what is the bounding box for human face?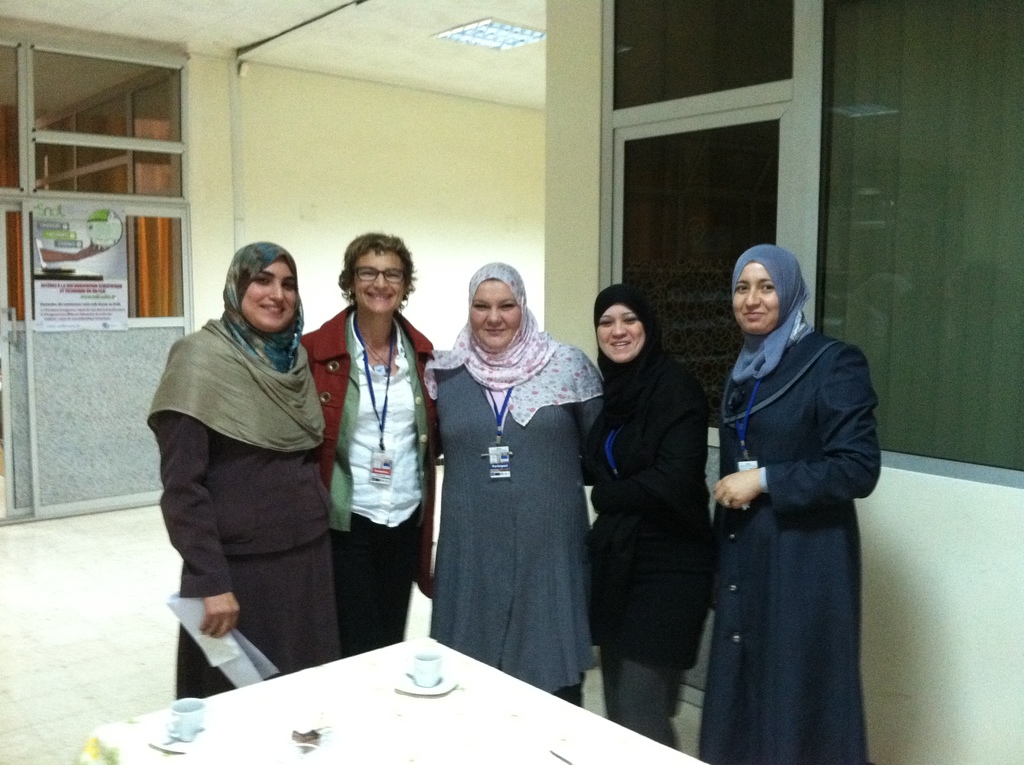
(732,262,780,334).
